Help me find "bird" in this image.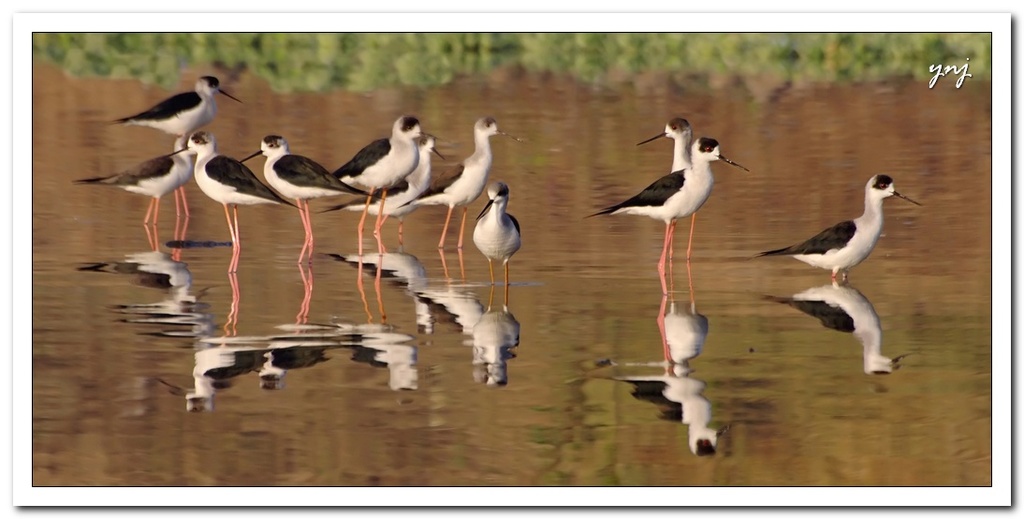
Found it: 356,135,439,241.
